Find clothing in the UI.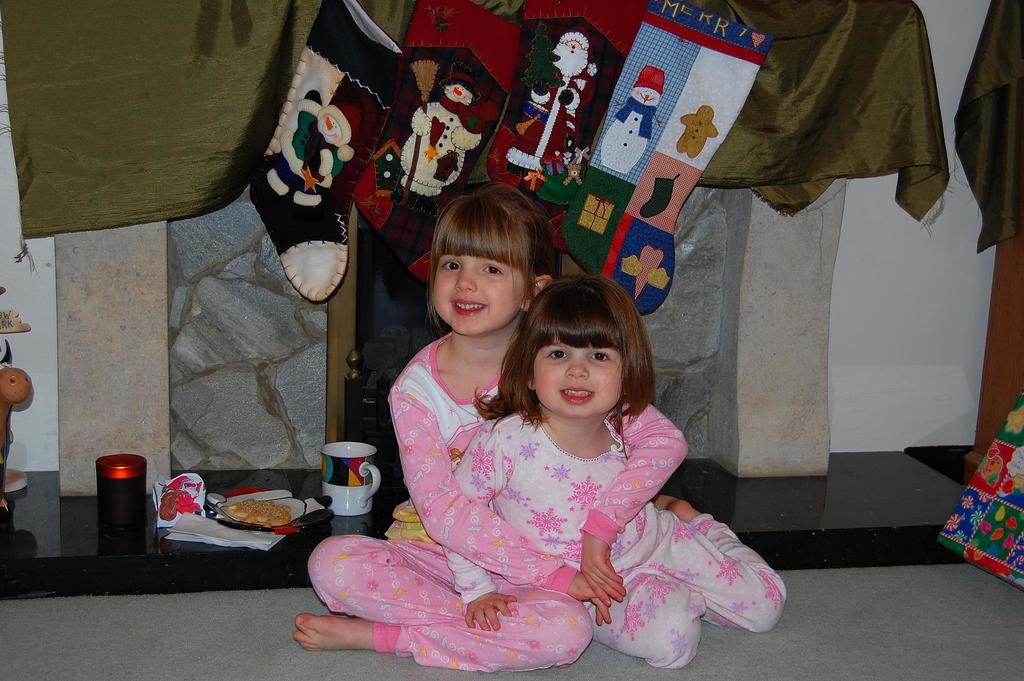
UI element at l=400, t=92, r=486, b=193.
